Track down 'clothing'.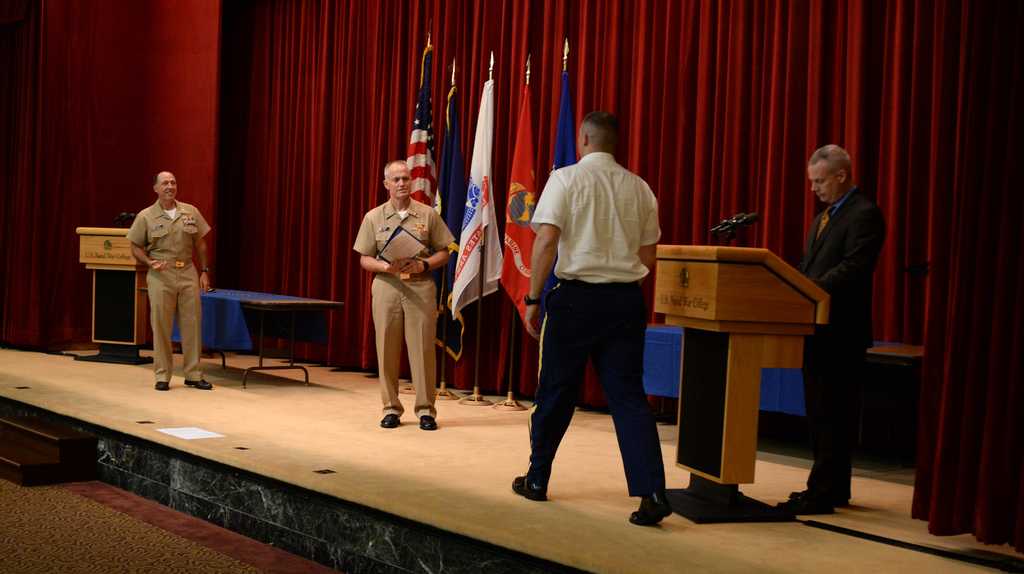
Tracked to pyautogui.locateOnScreen(525, 151, 672, 498).
